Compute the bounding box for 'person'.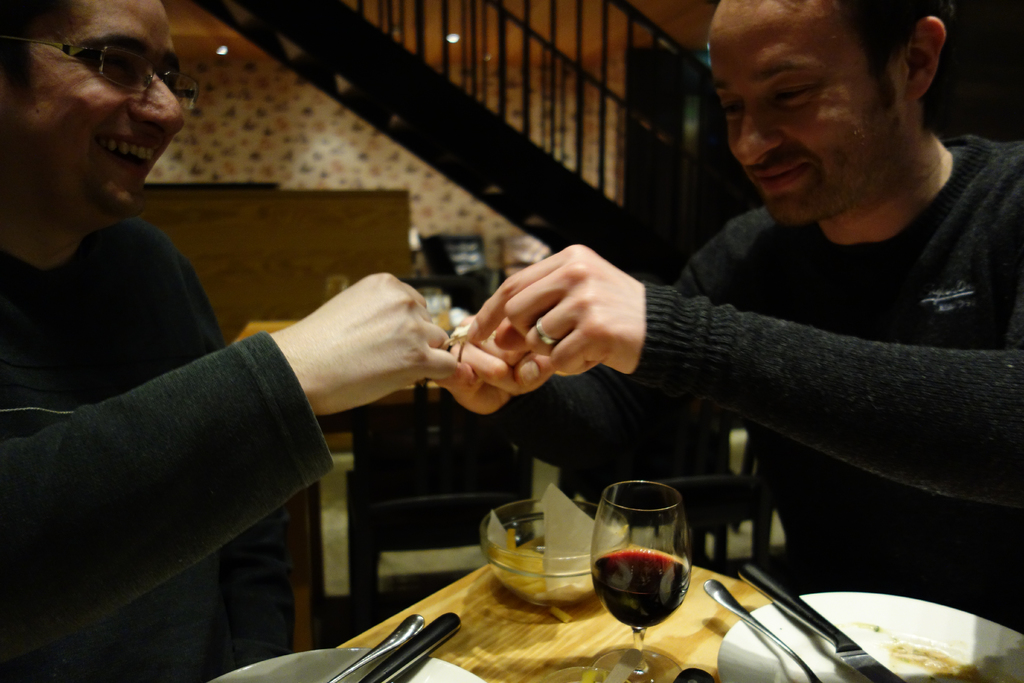
[444, 0, 1023, 636].
